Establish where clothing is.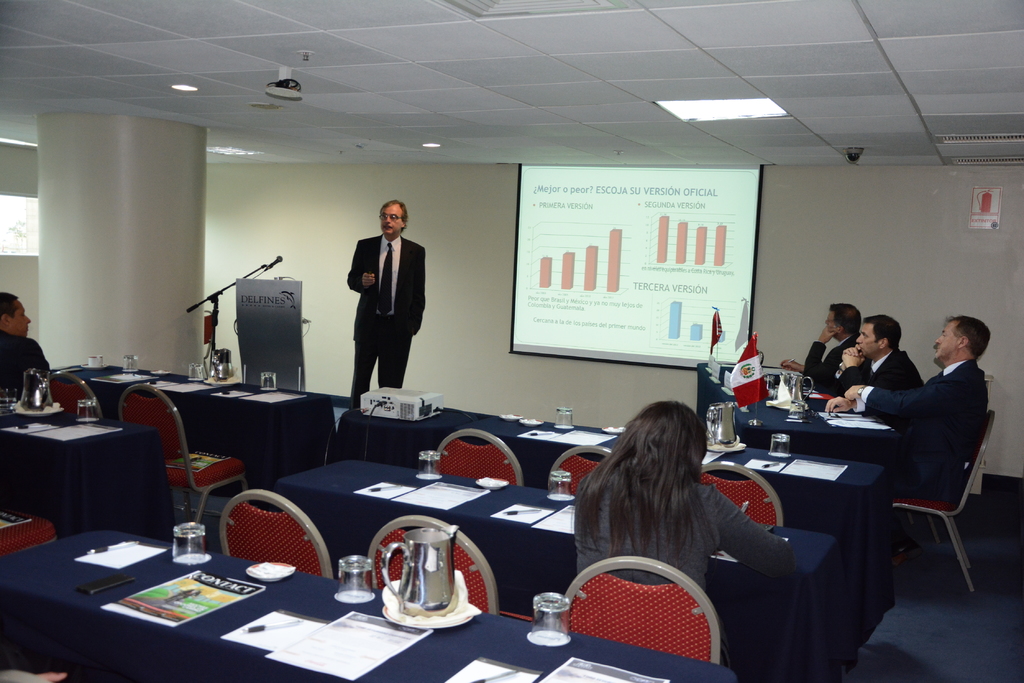
Established at <box>573,476,787,636</box>.
